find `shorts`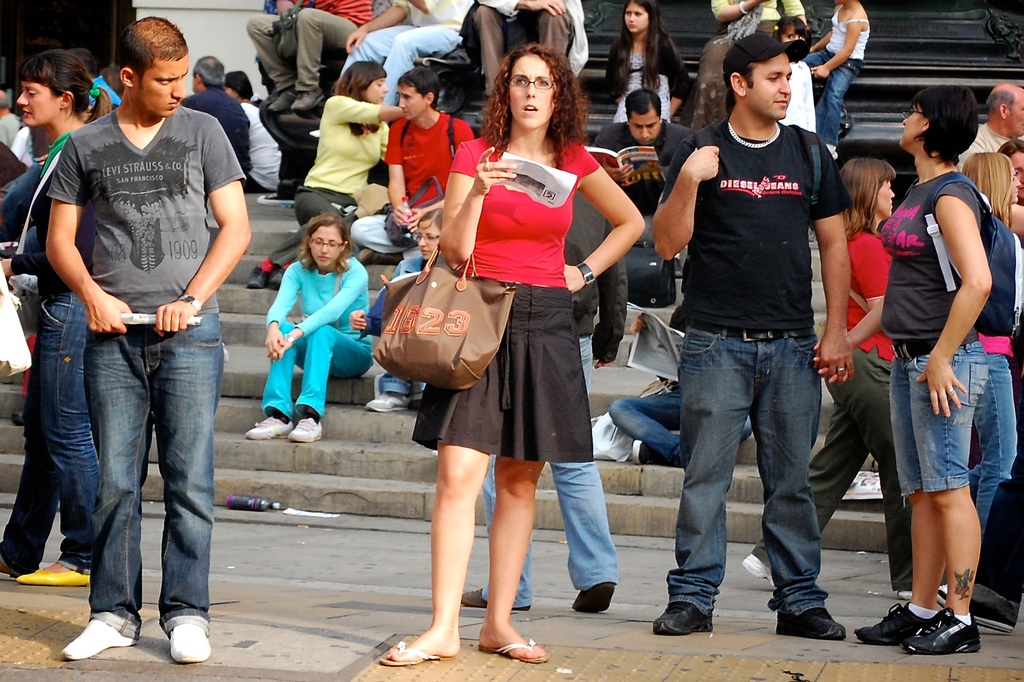
pyautogui.locateOnScreen(409, 287, 595, 460)
